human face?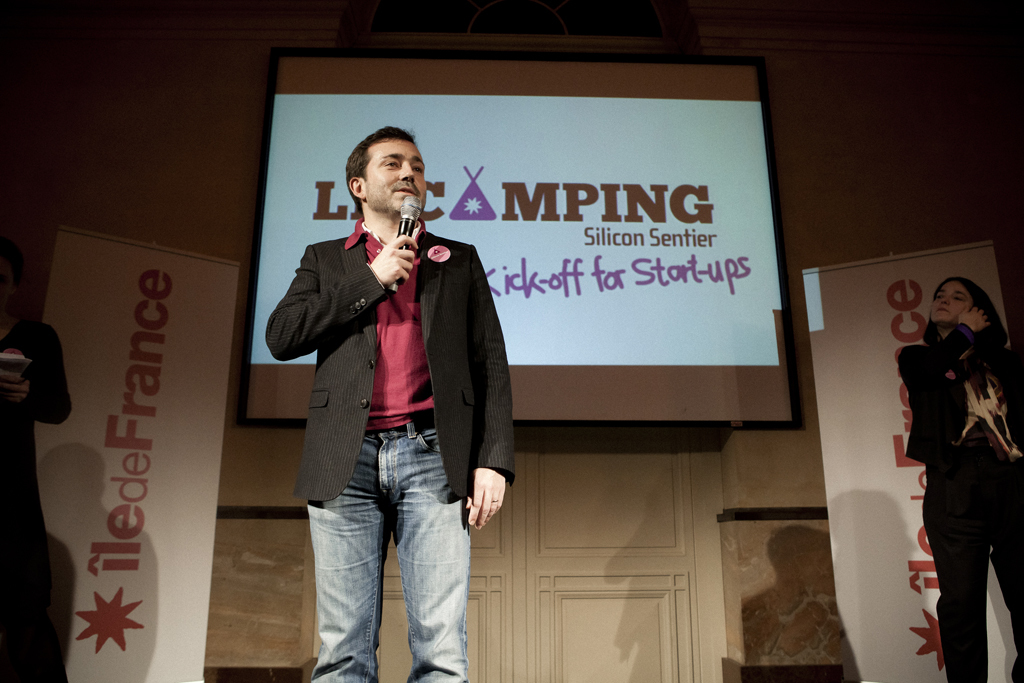
locate(928, 278, 972, 325)
